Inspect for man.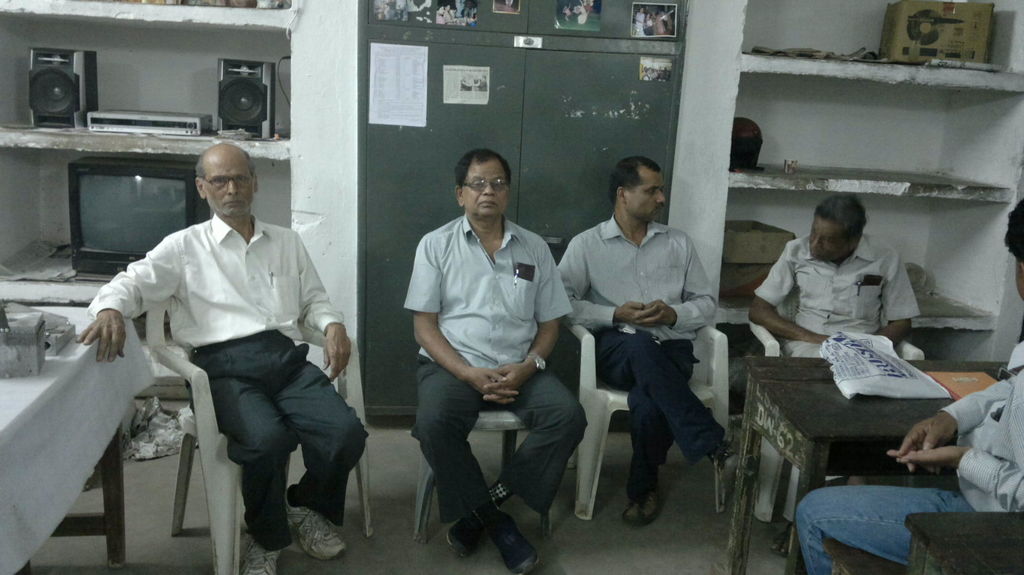
Inspection: (left=74, top=140, right=372, bottom=574).
